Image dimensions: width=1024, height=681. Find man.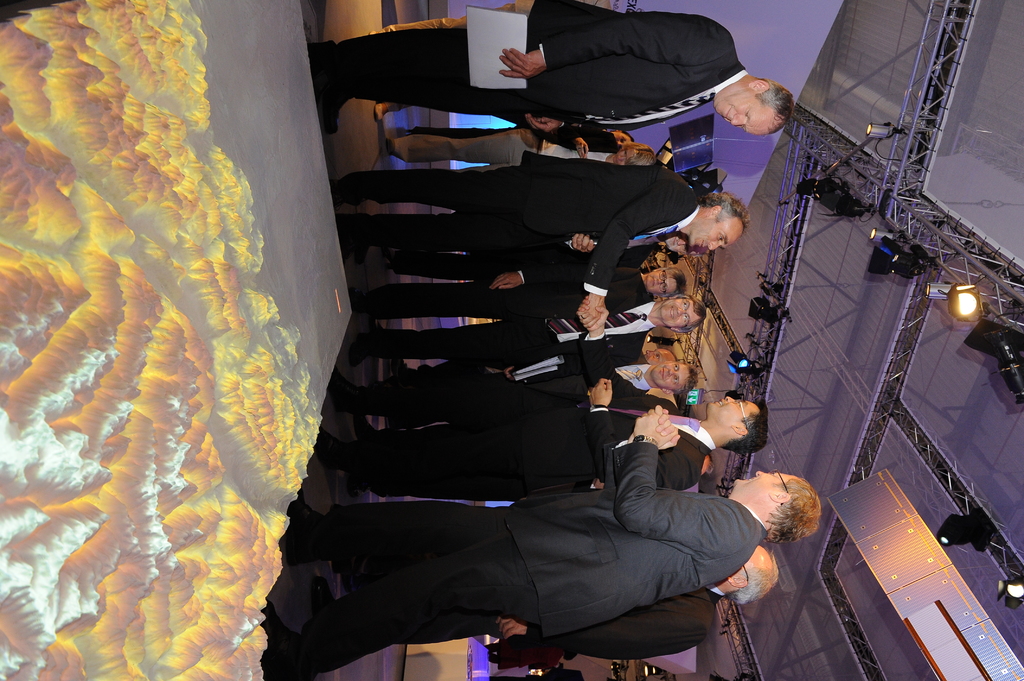
box=[362, 230, 698, 268].
